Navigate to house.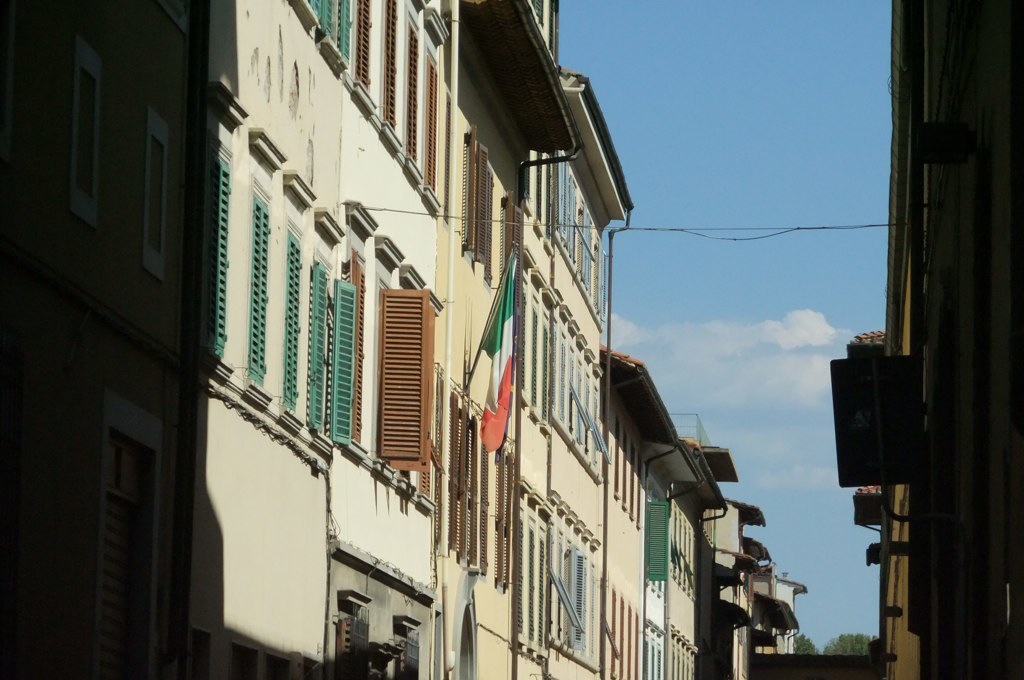
Navigation target: select_region(0, 5, 192, 679).
